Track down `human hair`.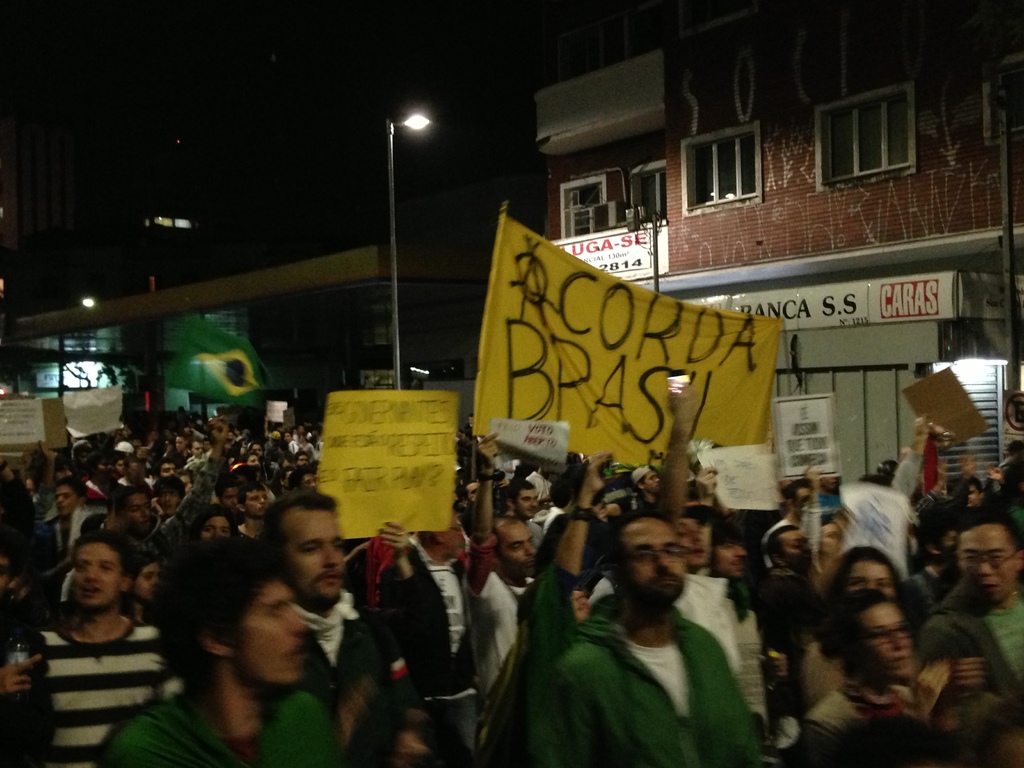
Tracked to {"left": 54, "top": 477, "right": 86, "bottom": 506}.
